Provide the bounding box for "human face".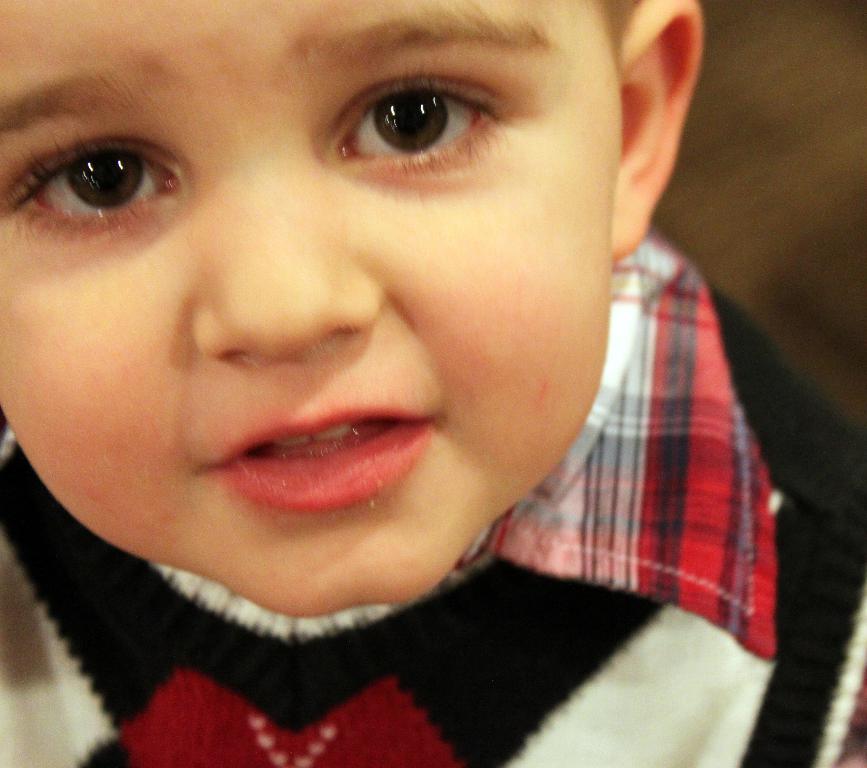
{"left": 0, "top": 0, "right": 628, "bottom": 618}.
